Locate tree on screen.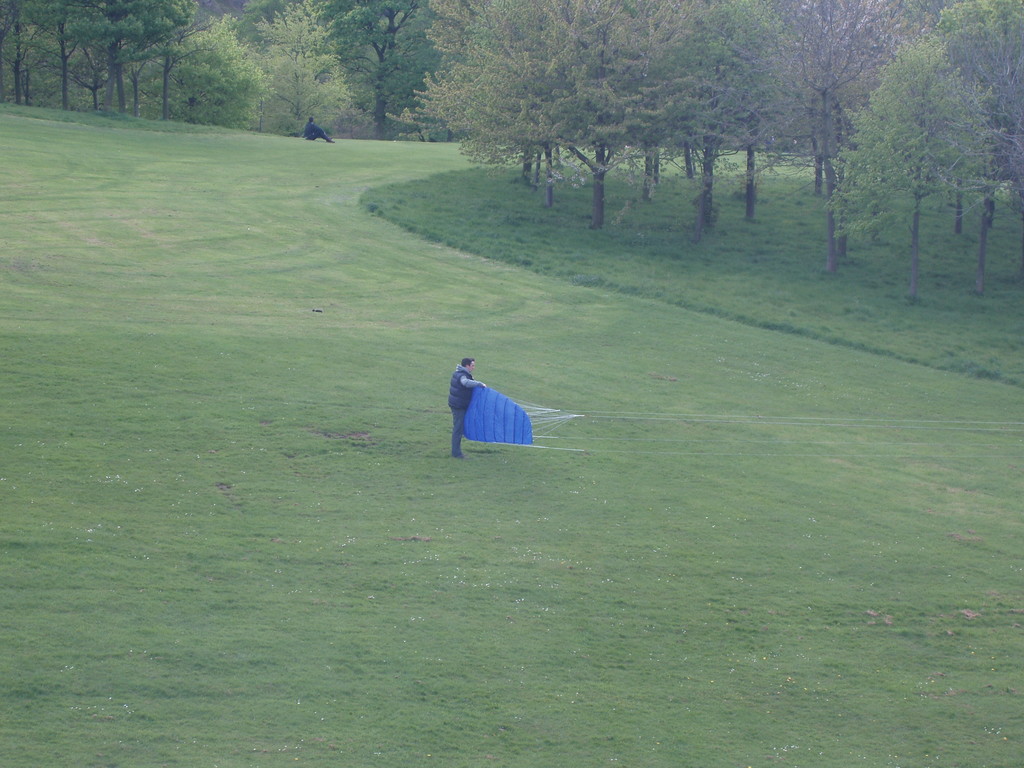
On screen at crop(759, 0, 893, 271).
